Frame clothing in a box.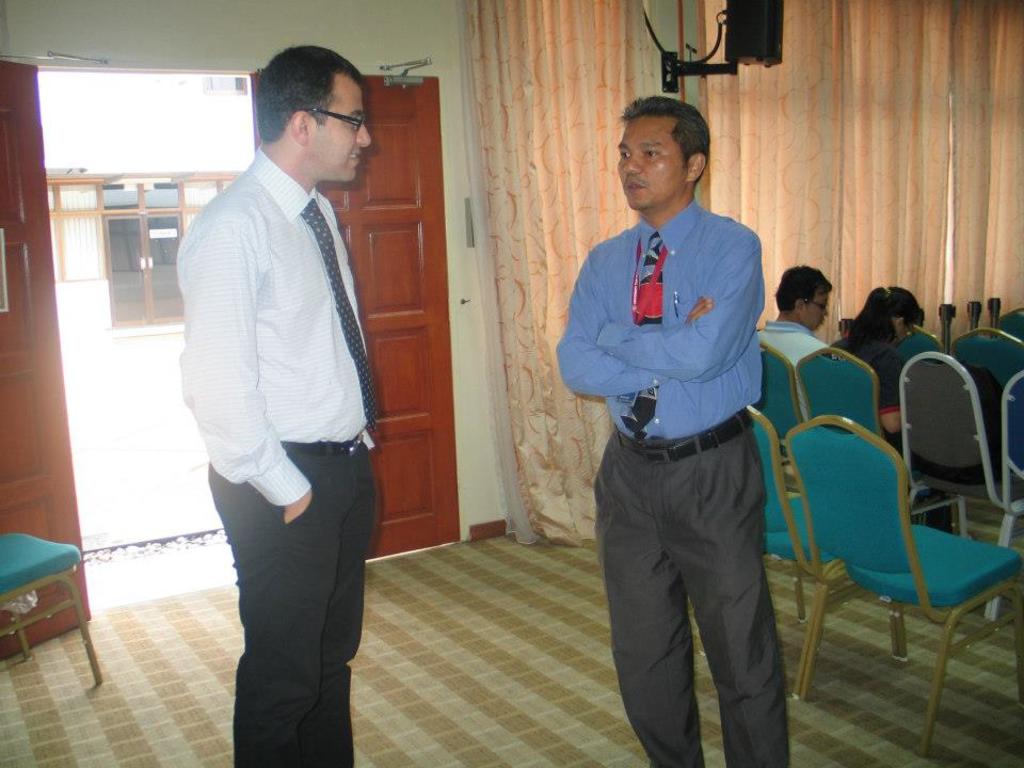
571,154,819,733.
